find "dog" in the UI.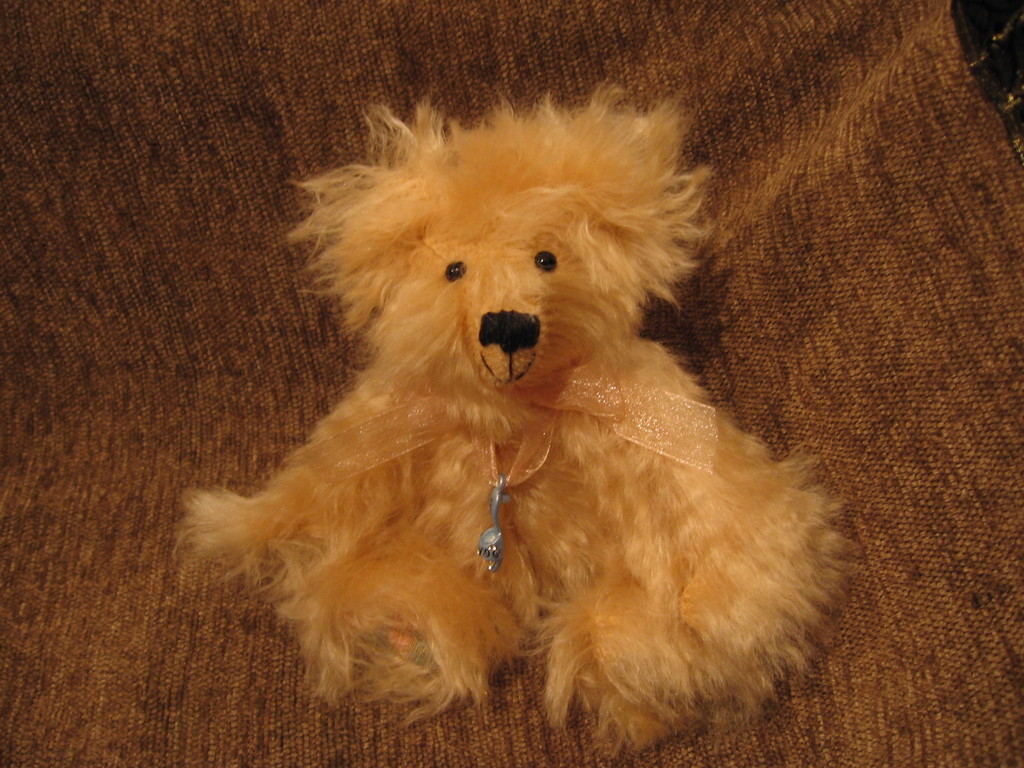
UI element at box=[173, 69, 859, 756].
